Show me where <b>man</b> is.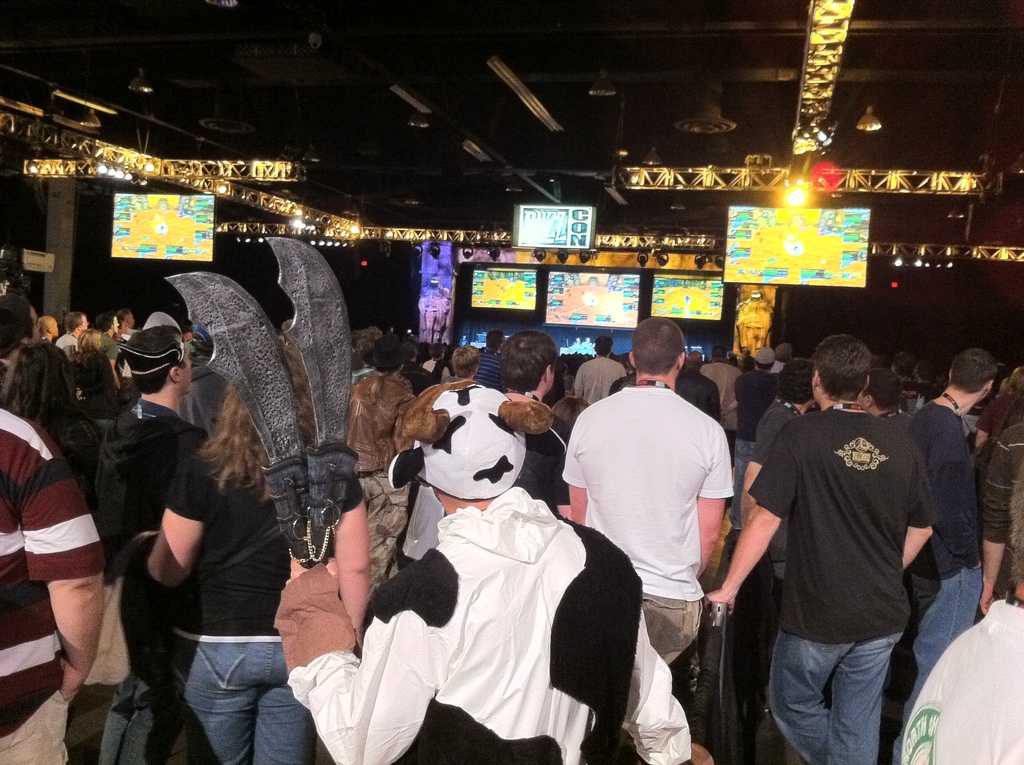
<b>man</b> is at (57,309,88,364).
